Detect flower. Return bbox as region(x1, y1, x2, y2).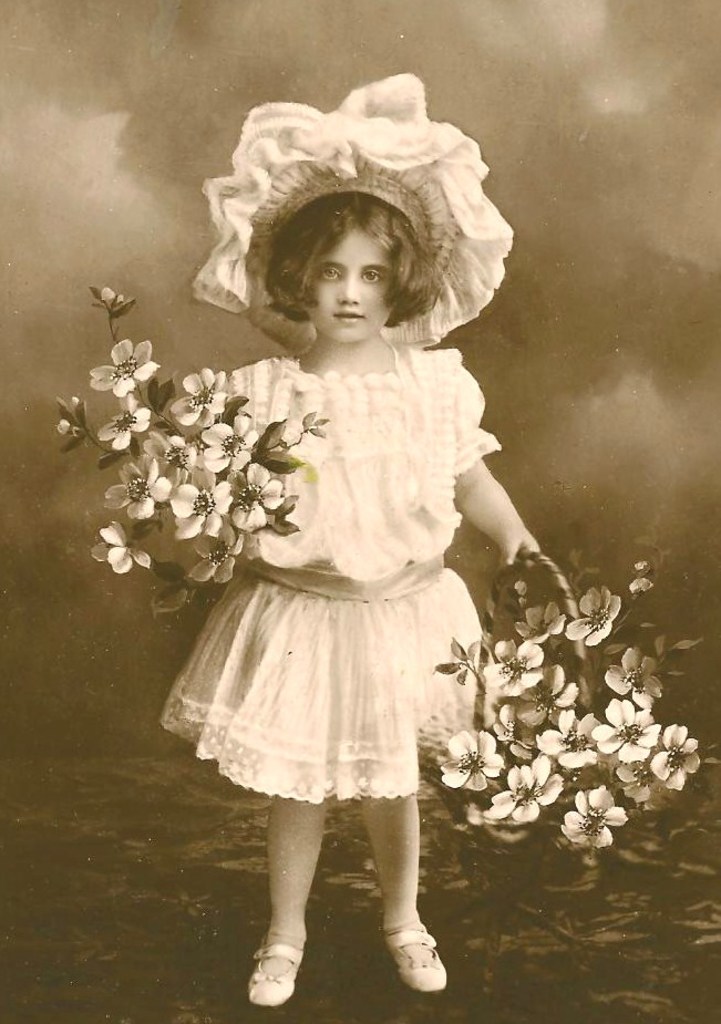
region(103, 462, 176, 525).
